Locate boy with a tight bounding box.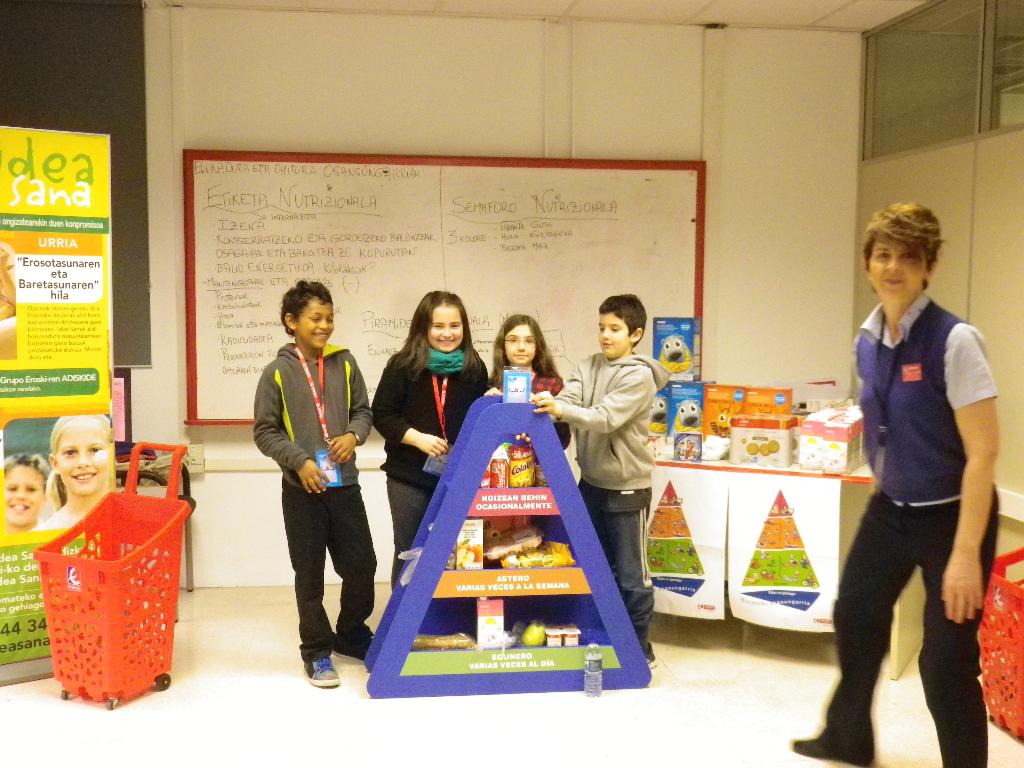
248:275:378:692.
